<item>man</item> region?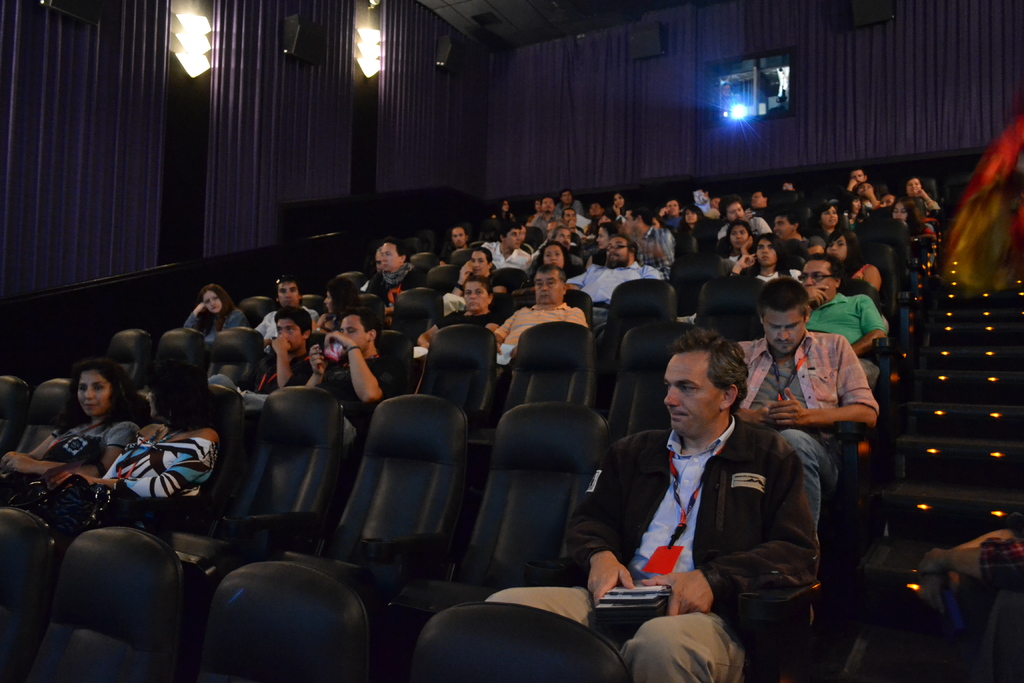
bbox=[760, 209, 824, 260]
